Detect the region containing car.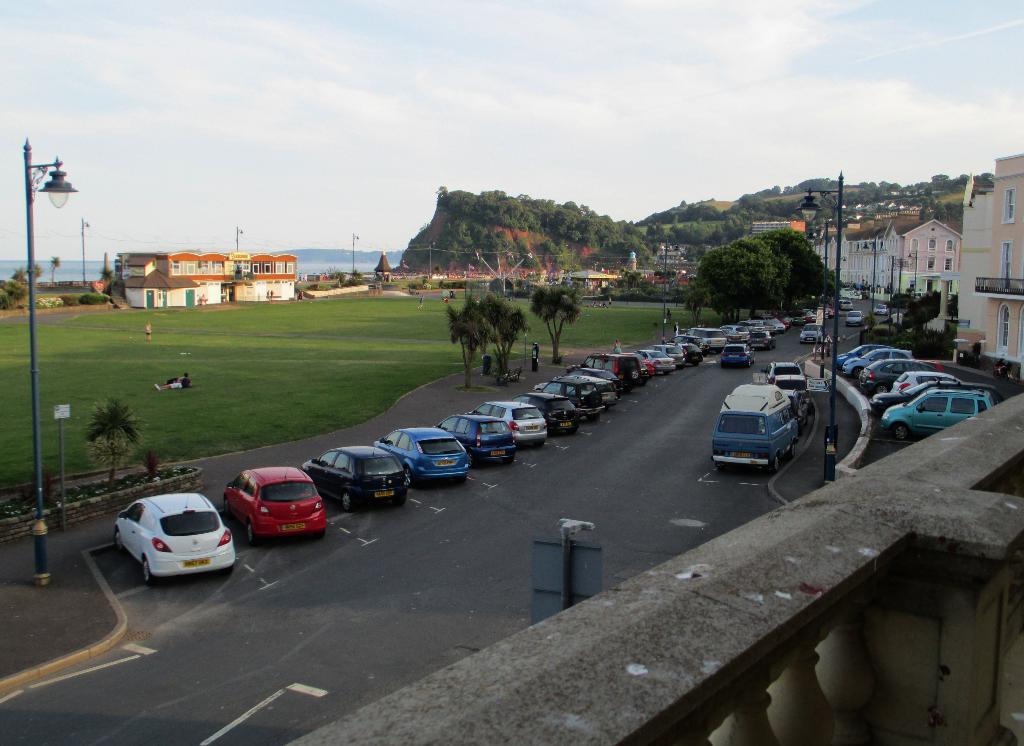
<box>868,379,990,412</box>.
